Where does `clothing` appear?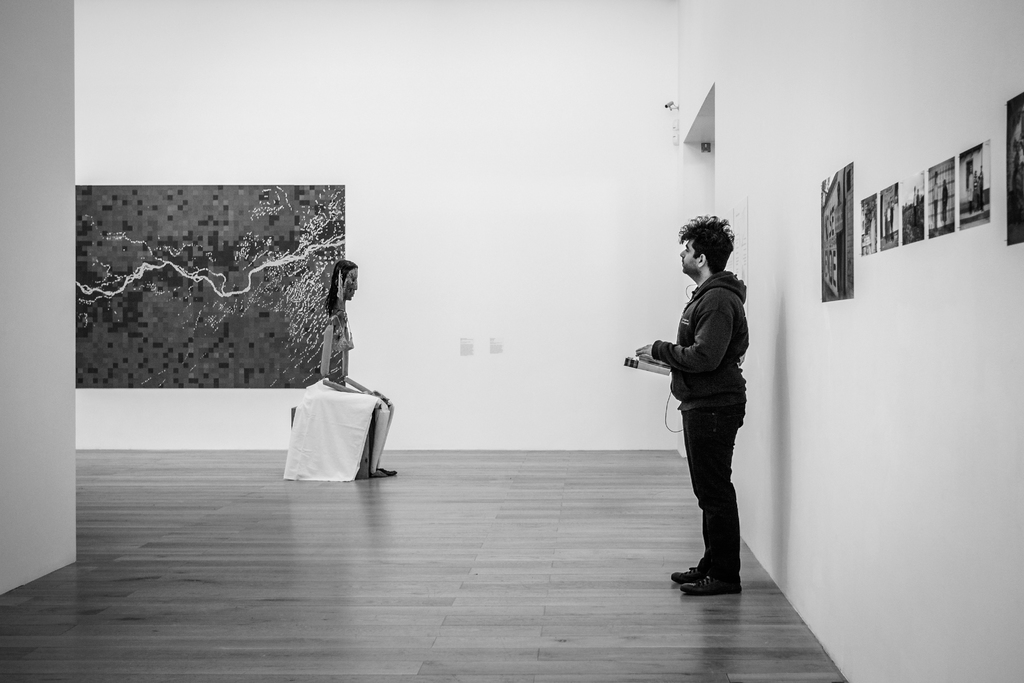
Appears at x1=931, y1=186, x2=937, y2=228.
